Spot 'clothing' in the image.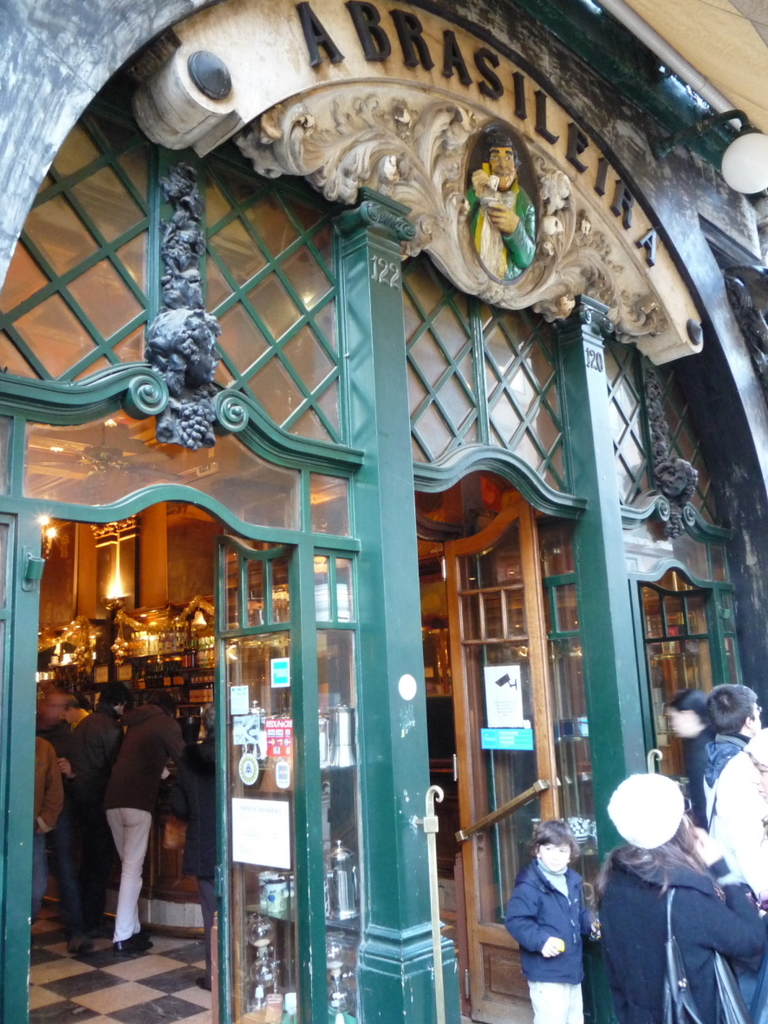
'clothing' found at bbox(33, 717, 88, 939).
